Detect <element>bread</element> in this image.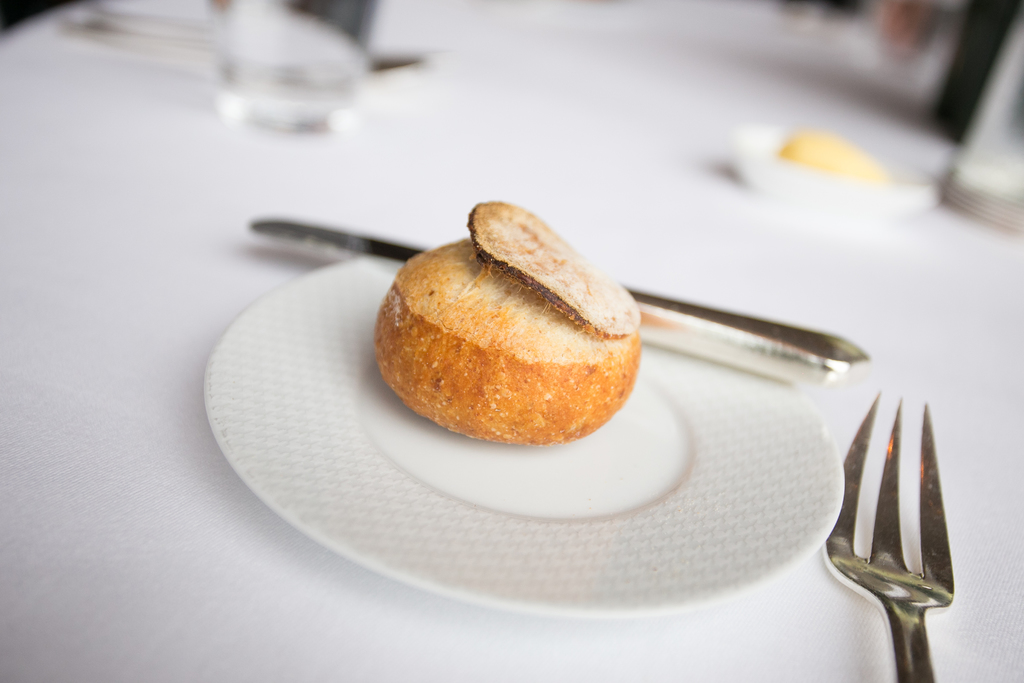
Detection: [x1=378, y1=206, x2=631, y2=454].
